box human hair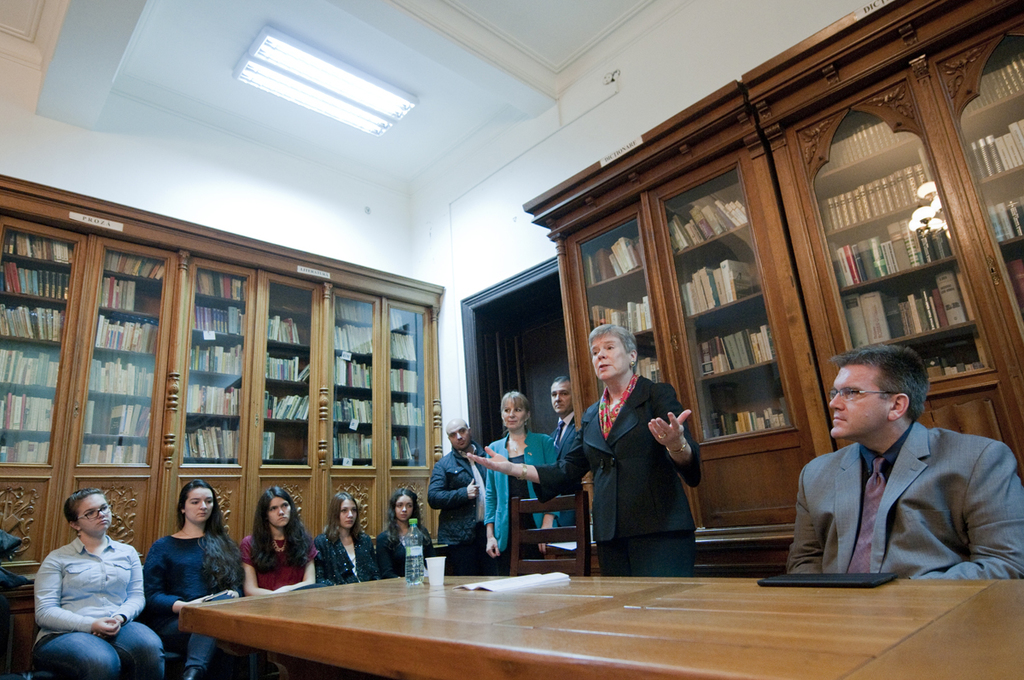
bbox(247, 483, 311, 572)
